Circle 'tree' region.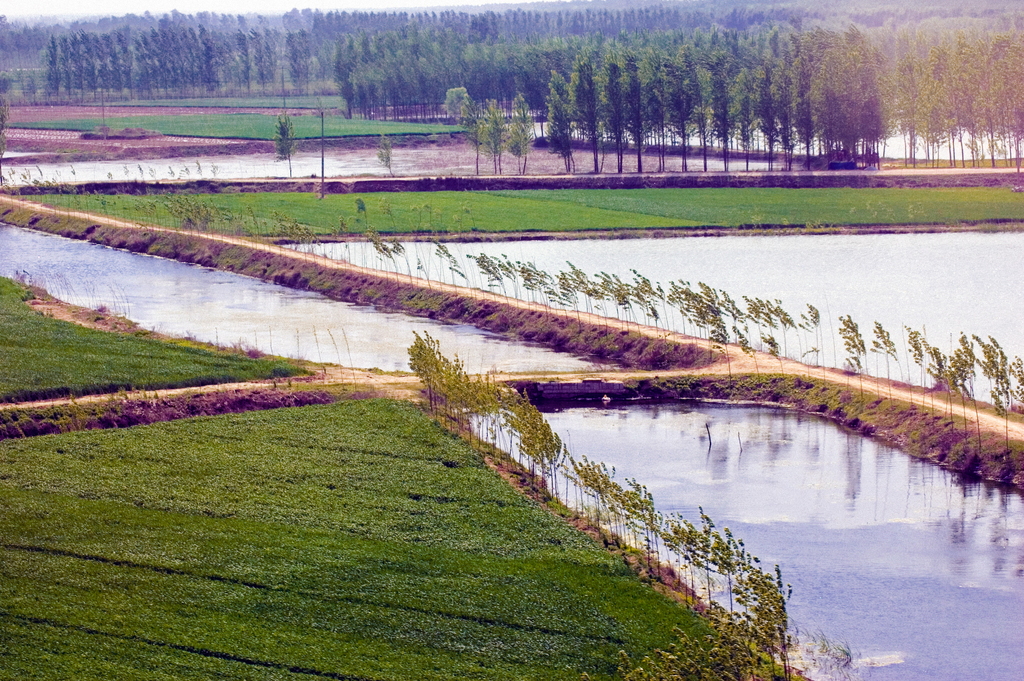
Region: 86/22/113/35.
